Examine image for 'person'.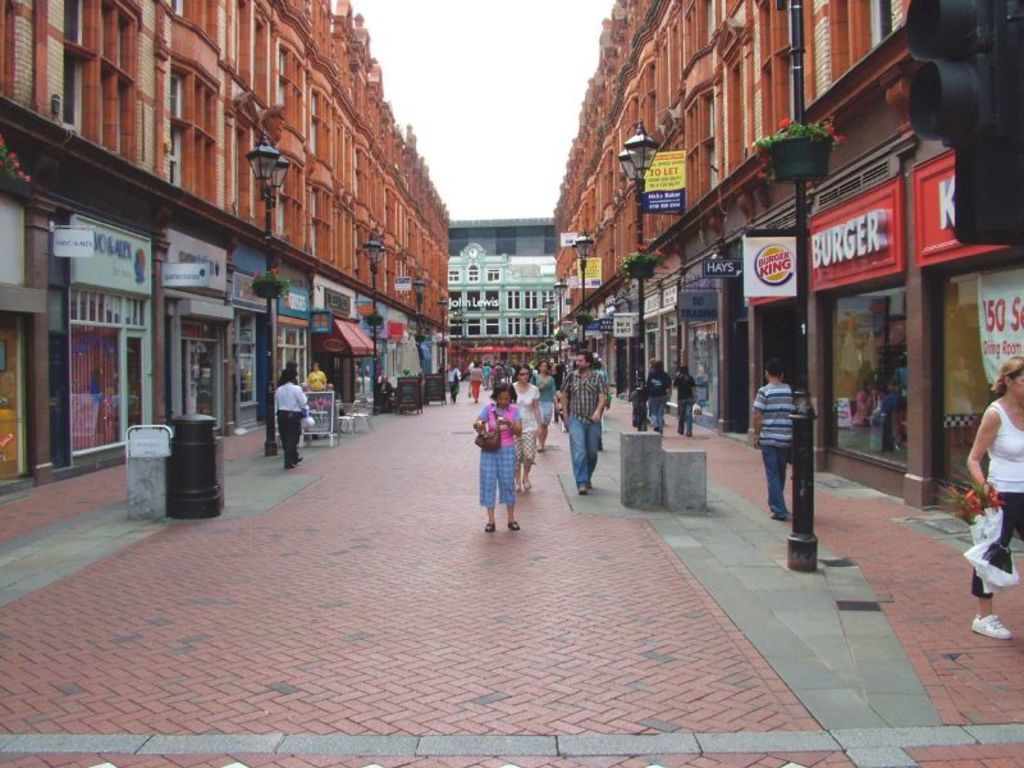
Examination result: [966,361,1023,639].
